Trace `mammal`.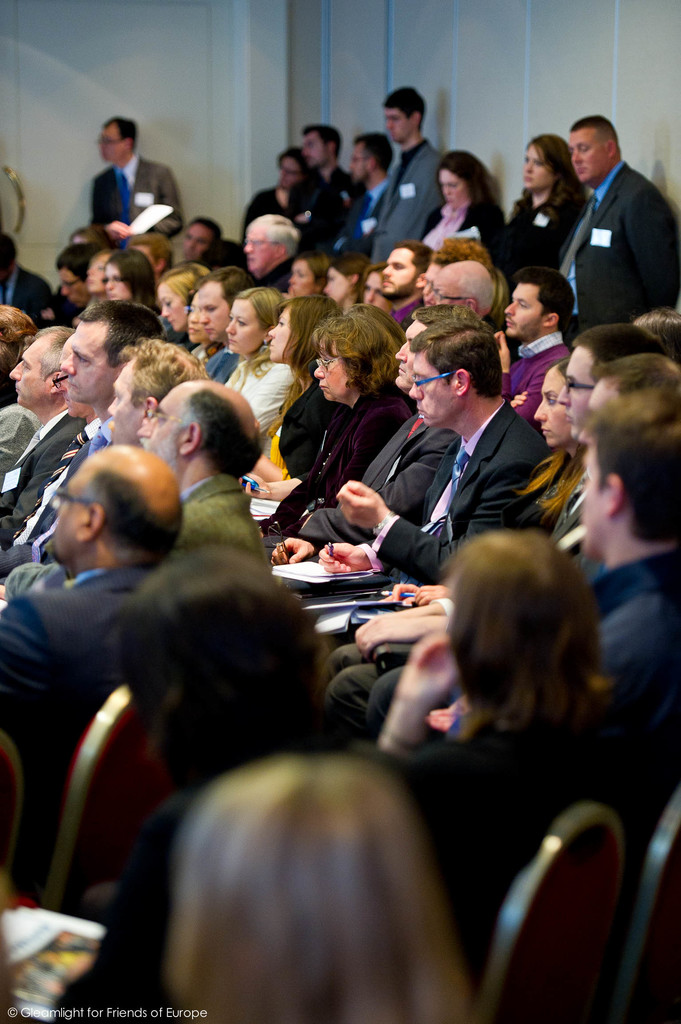
Traced to x1=159 y1=752 x2=488 y2=1023.
